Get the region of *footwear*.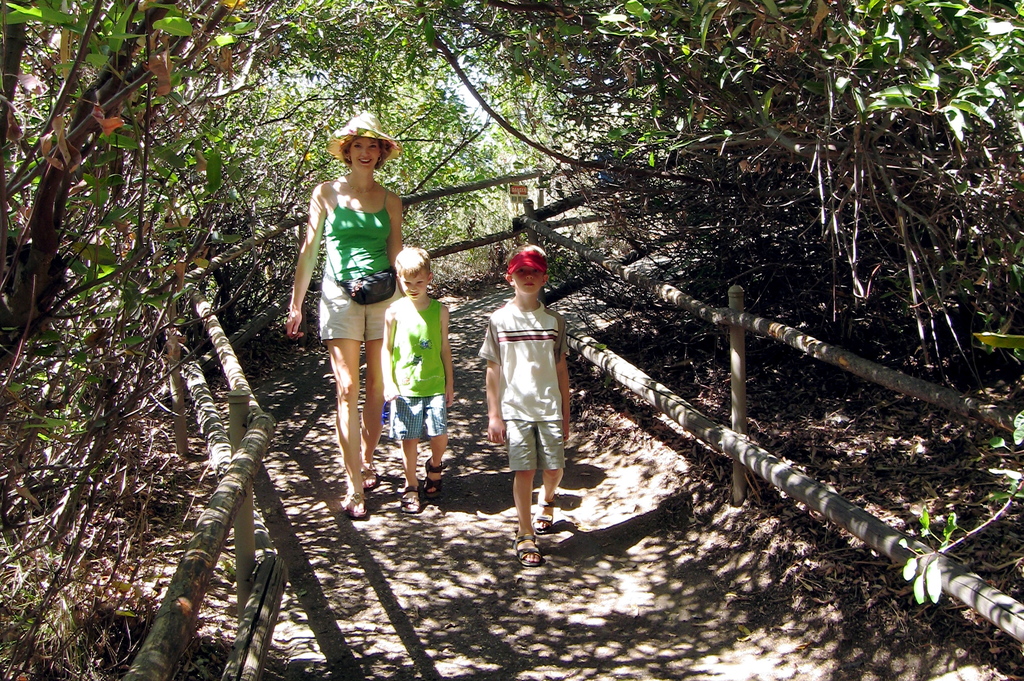
<bbox>422, 465, 445, 495</bbox>.
